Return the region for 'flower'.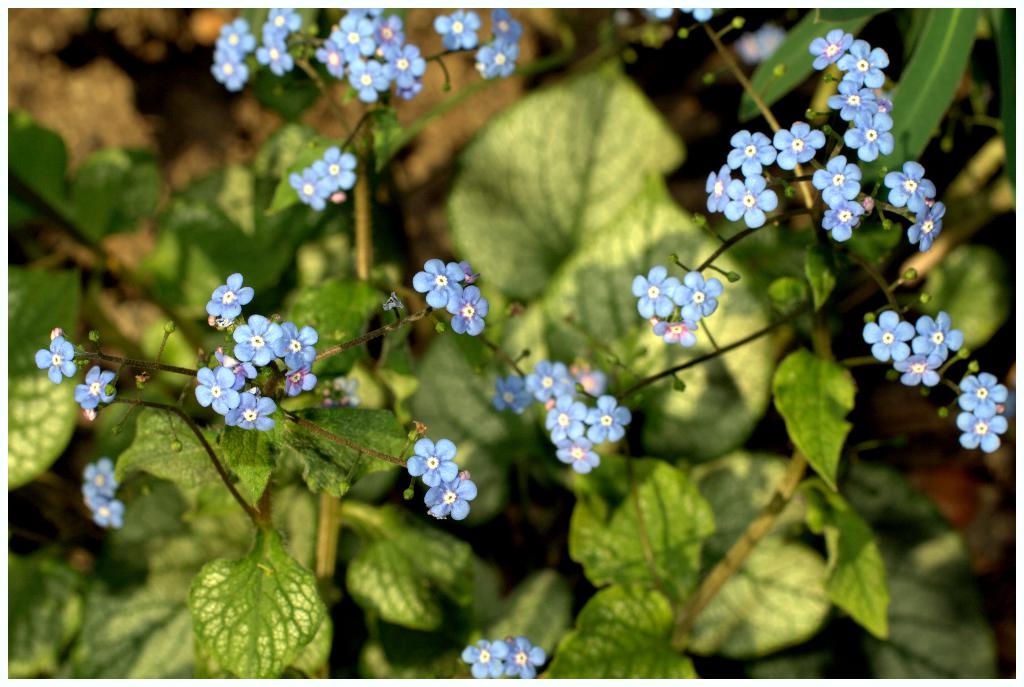
[x1=908, y1=201, x2=942, y2=255].
